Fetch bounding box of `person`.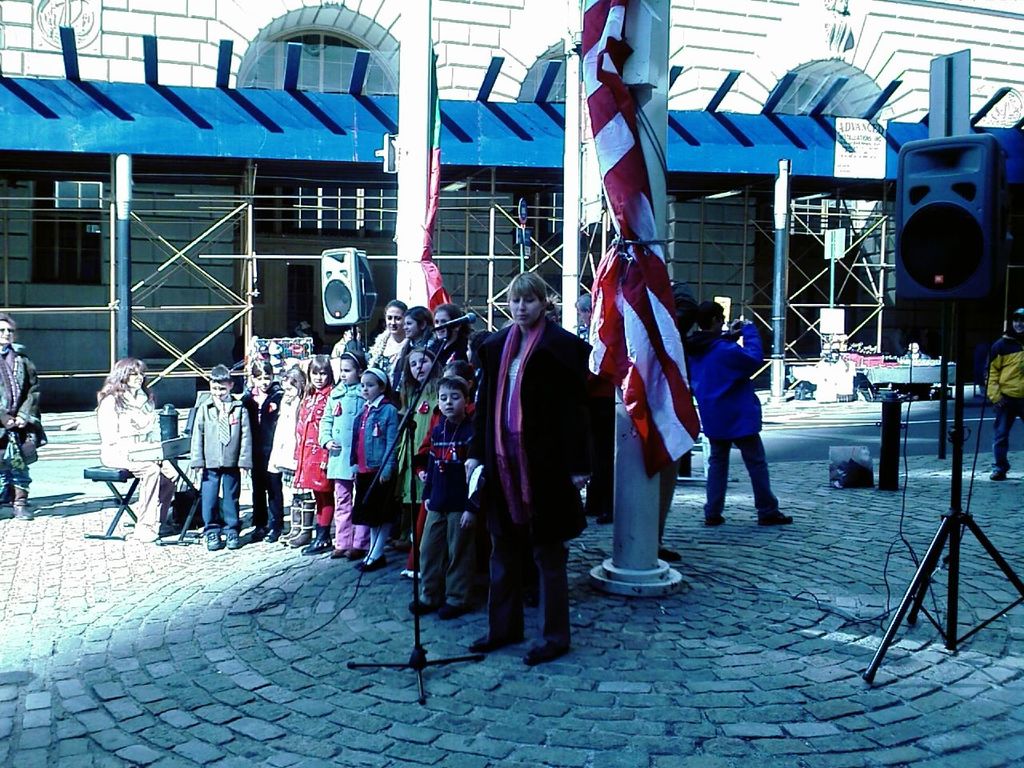
Bbox: BBox(662, 293, 698, 565).
